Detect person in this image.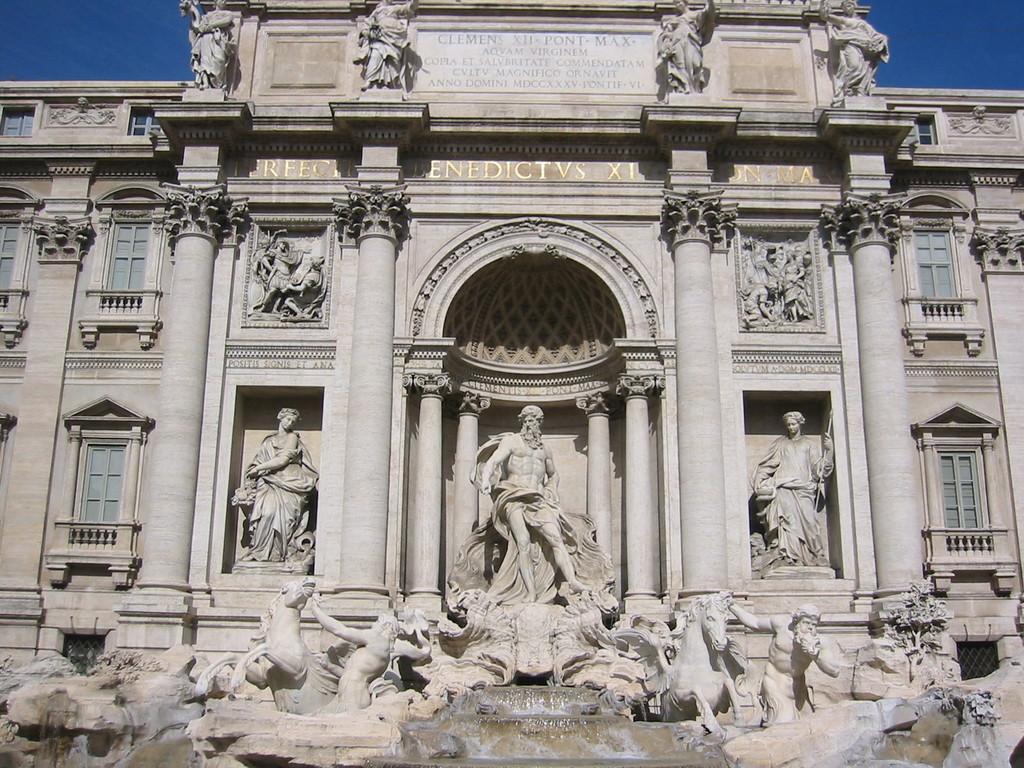
Detection: 742/287/772/327.
